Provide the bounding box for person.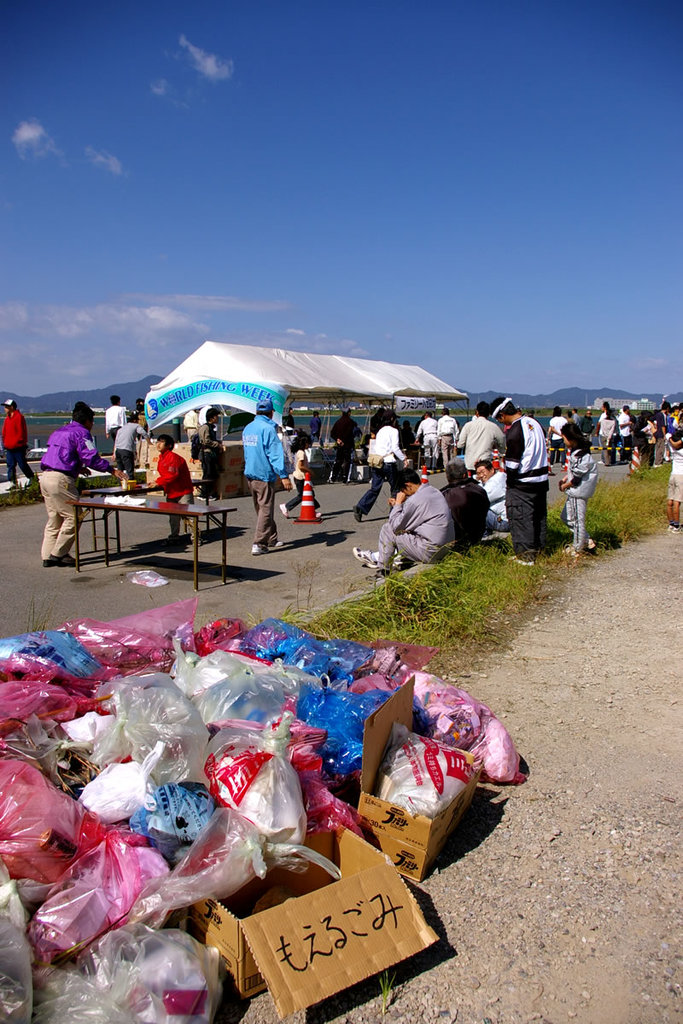
[x1=597, y1=401, x2=617, y2=464].
